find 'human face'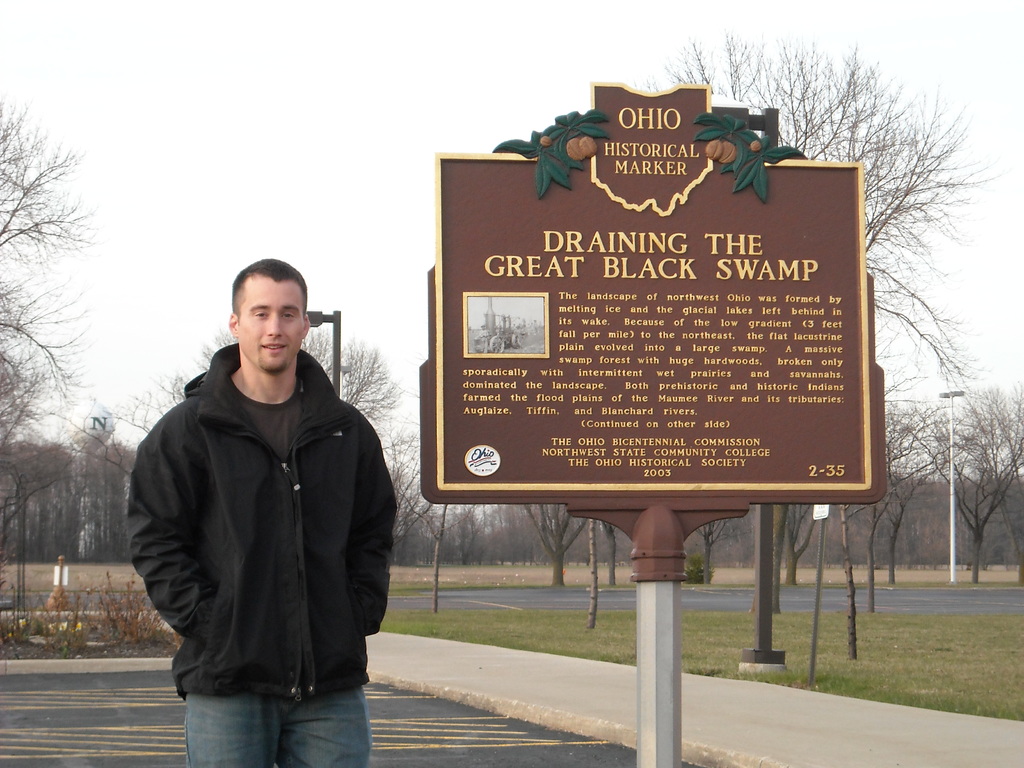
234,283,304,373
